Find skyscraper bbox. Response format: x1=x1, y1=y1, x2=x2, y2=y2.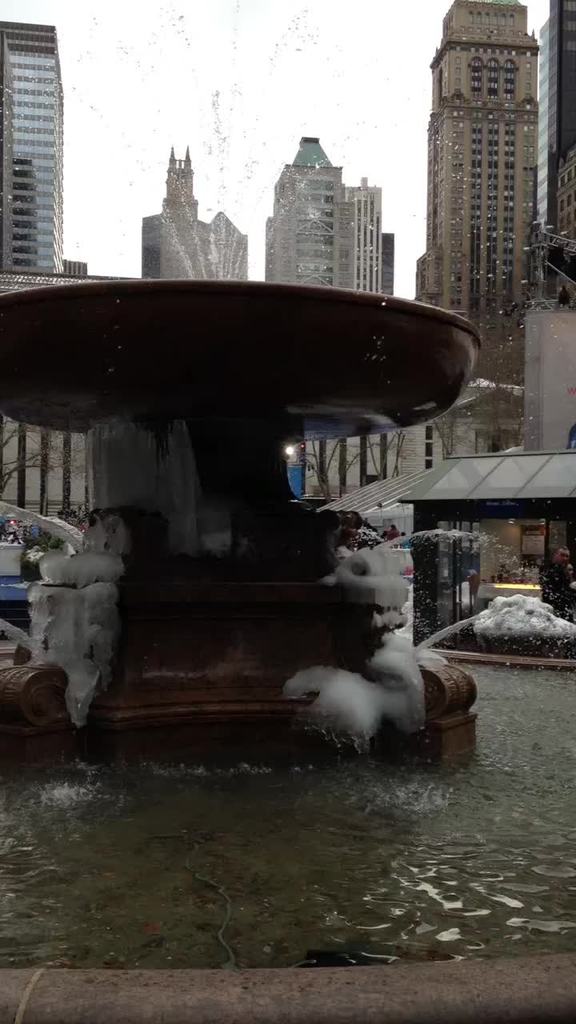
x1=402, y1=10, x2=554, y2=337.
